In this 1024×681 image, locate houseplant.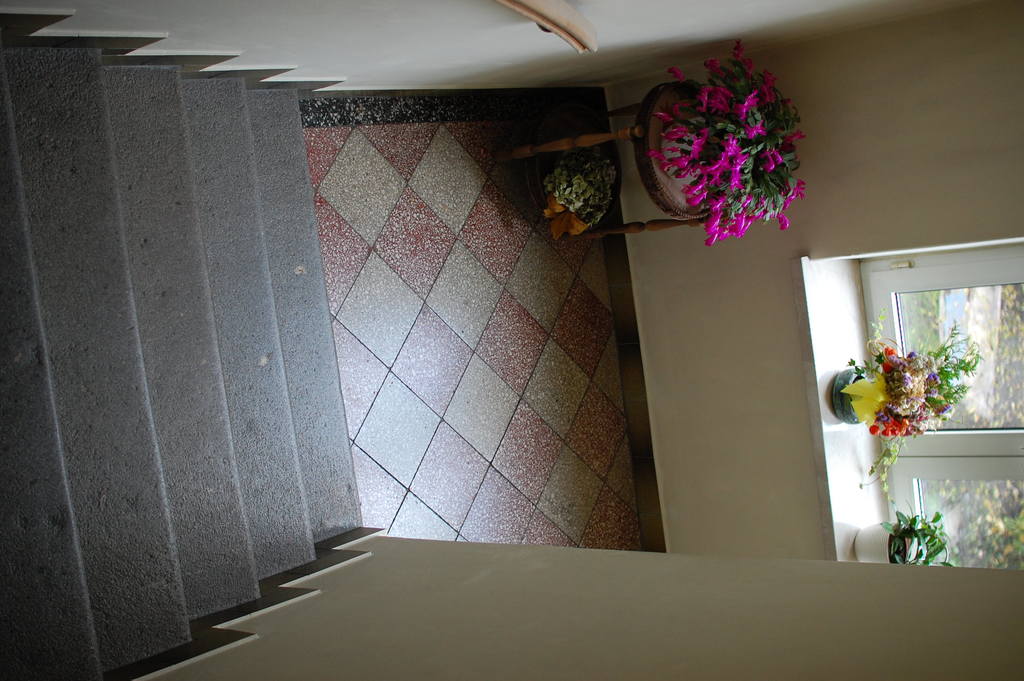
Bounding box: [828,324,985,493].
